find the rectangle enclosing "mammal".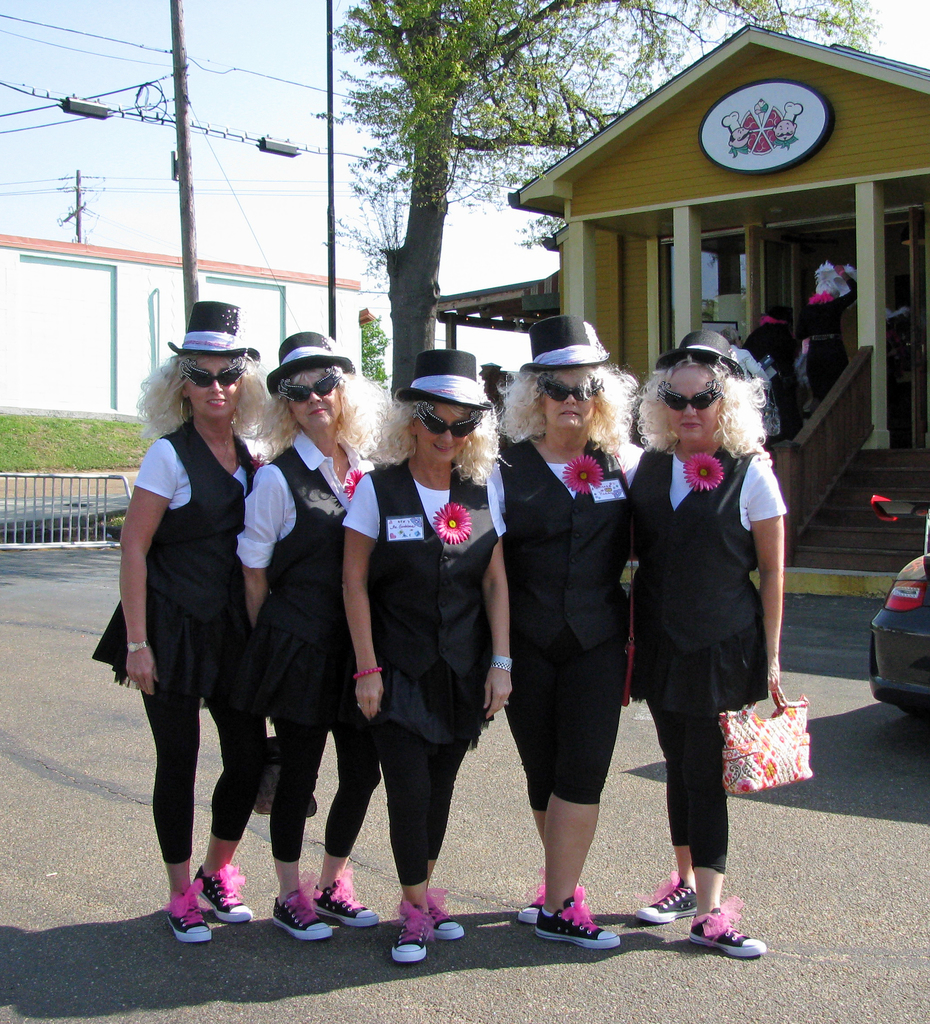
<bbox>745, 300, 804, 441</bbox>.
